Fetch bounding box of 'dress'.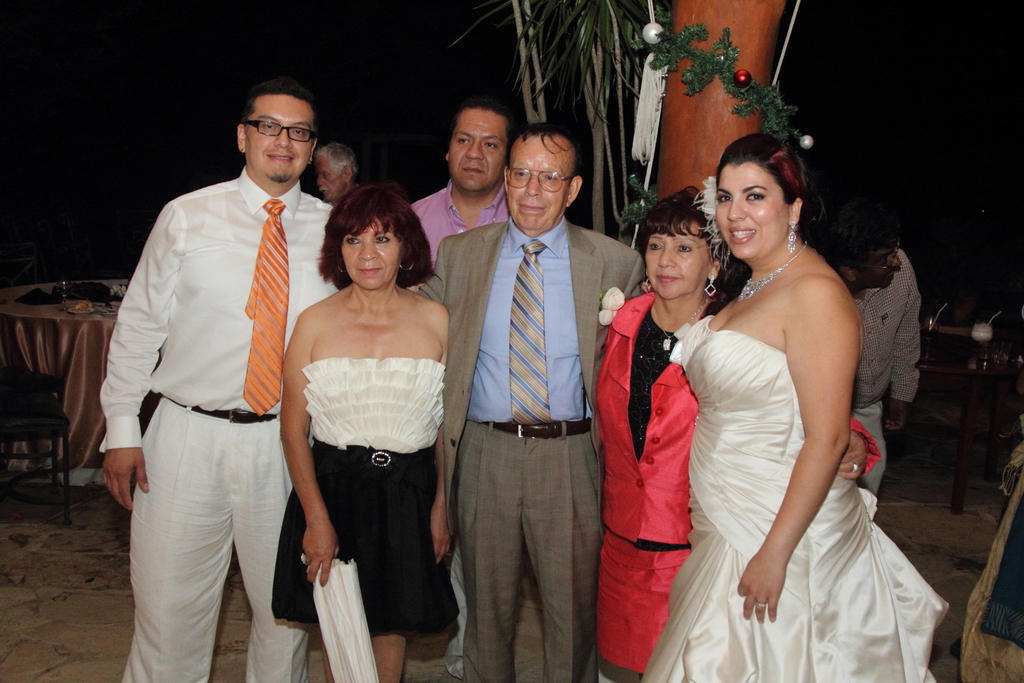
Bbox: bbox(272, 357, 446, 641).
